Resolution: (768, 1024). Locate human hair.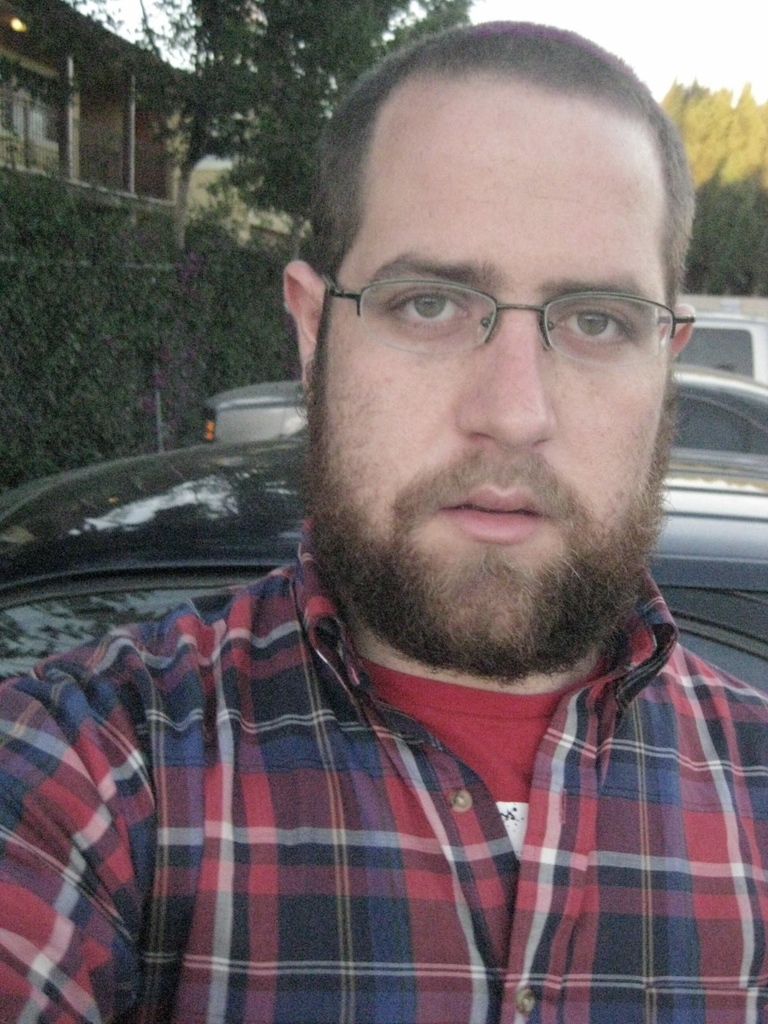
locate(342, 44, 678, 302).
